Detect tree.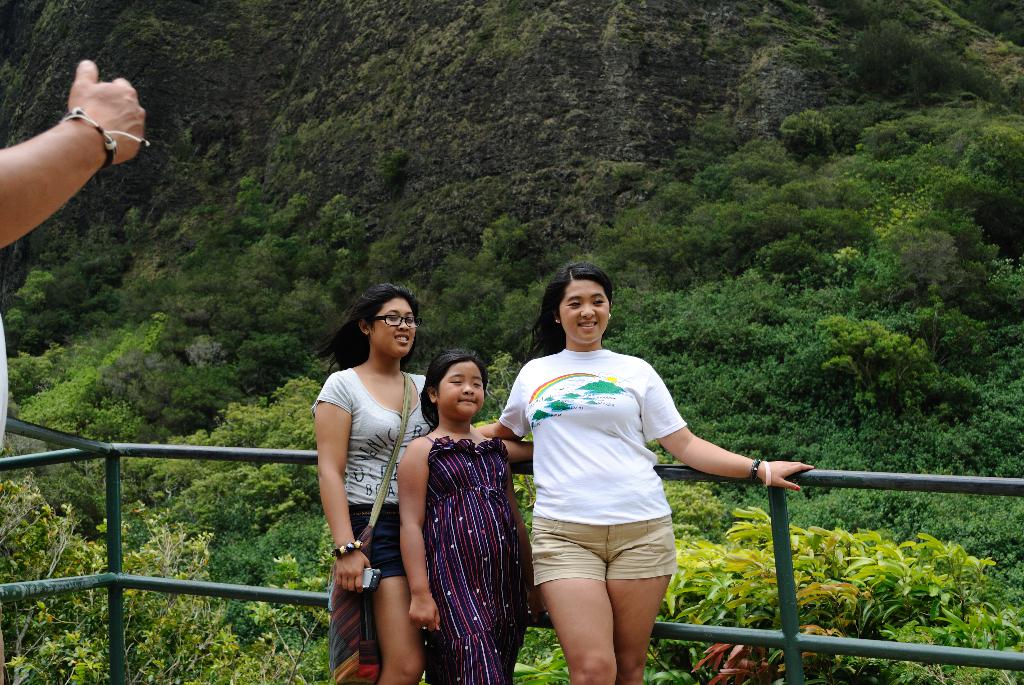
Detected at [685,521,977,681].
